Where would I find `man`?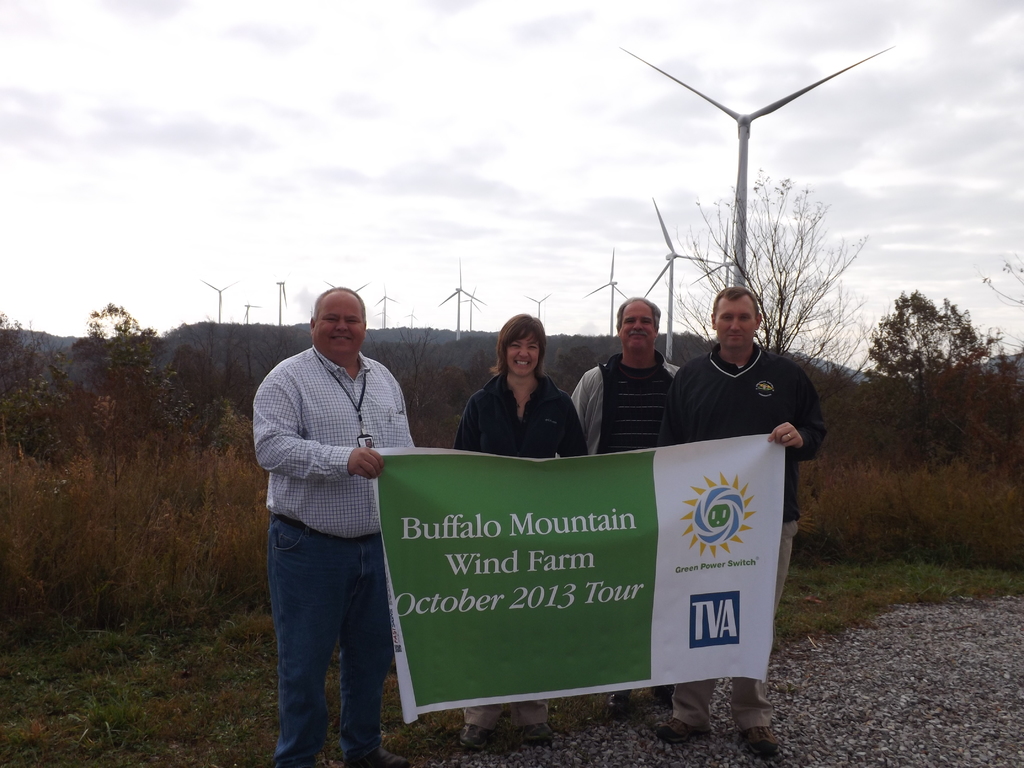
At <region>249, 284, 420, 753</region>.
